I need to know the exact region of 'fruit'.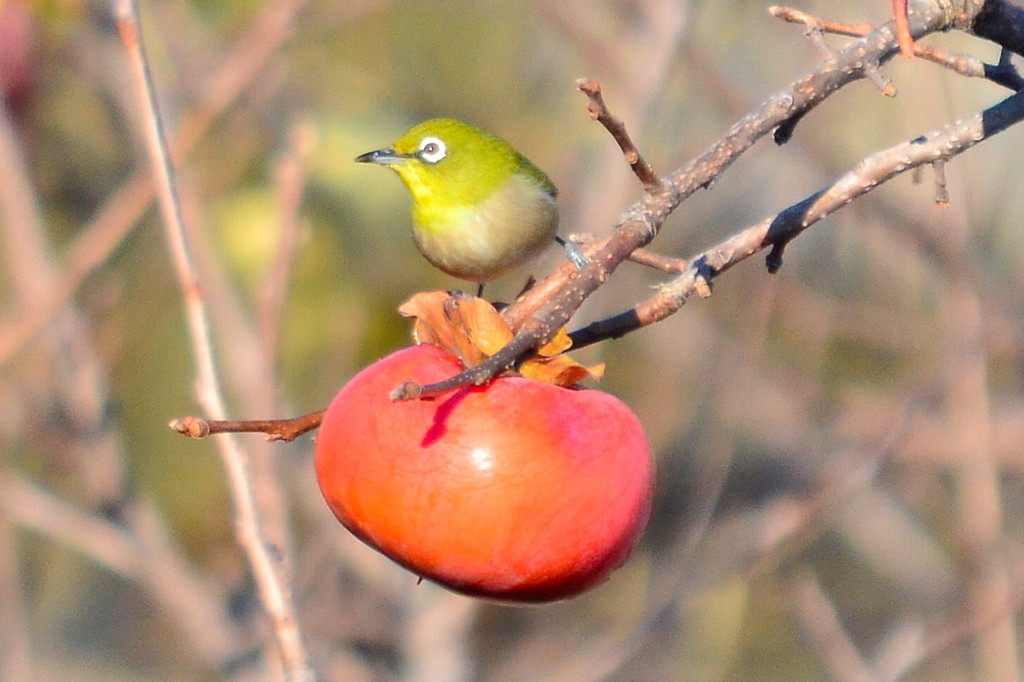
Region: 260, 356, 672, 591.
